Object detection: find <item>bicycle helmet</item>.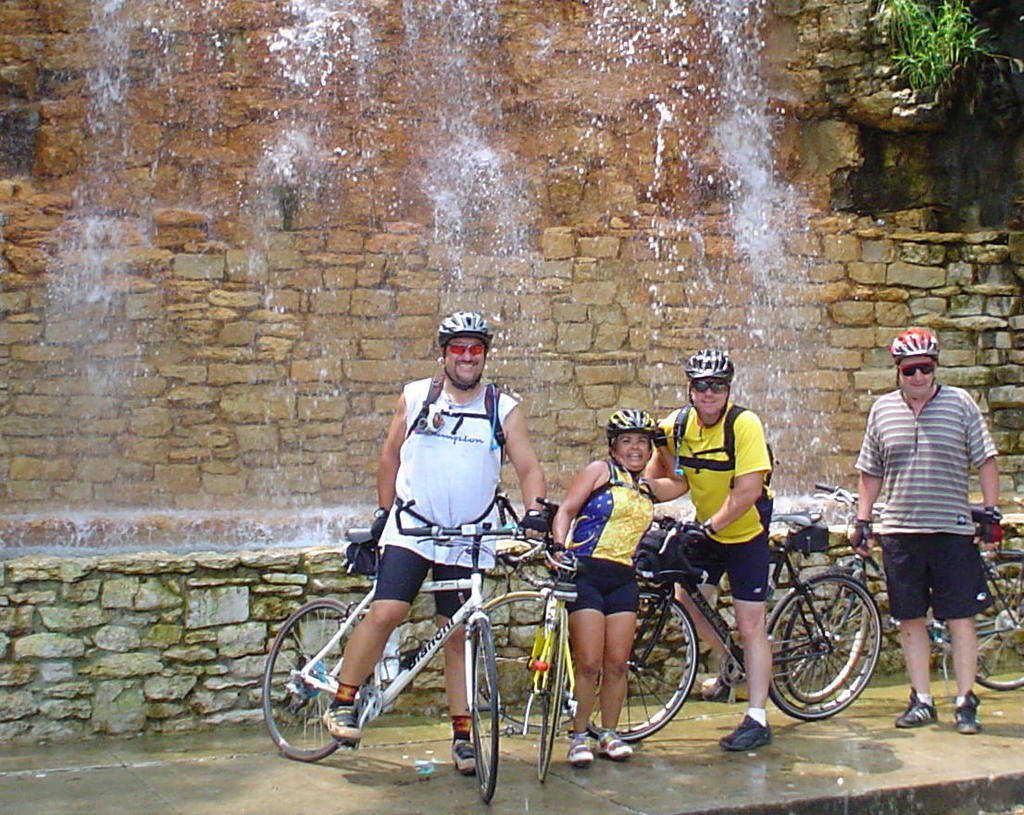
crop(690, 348, 730, 375).
